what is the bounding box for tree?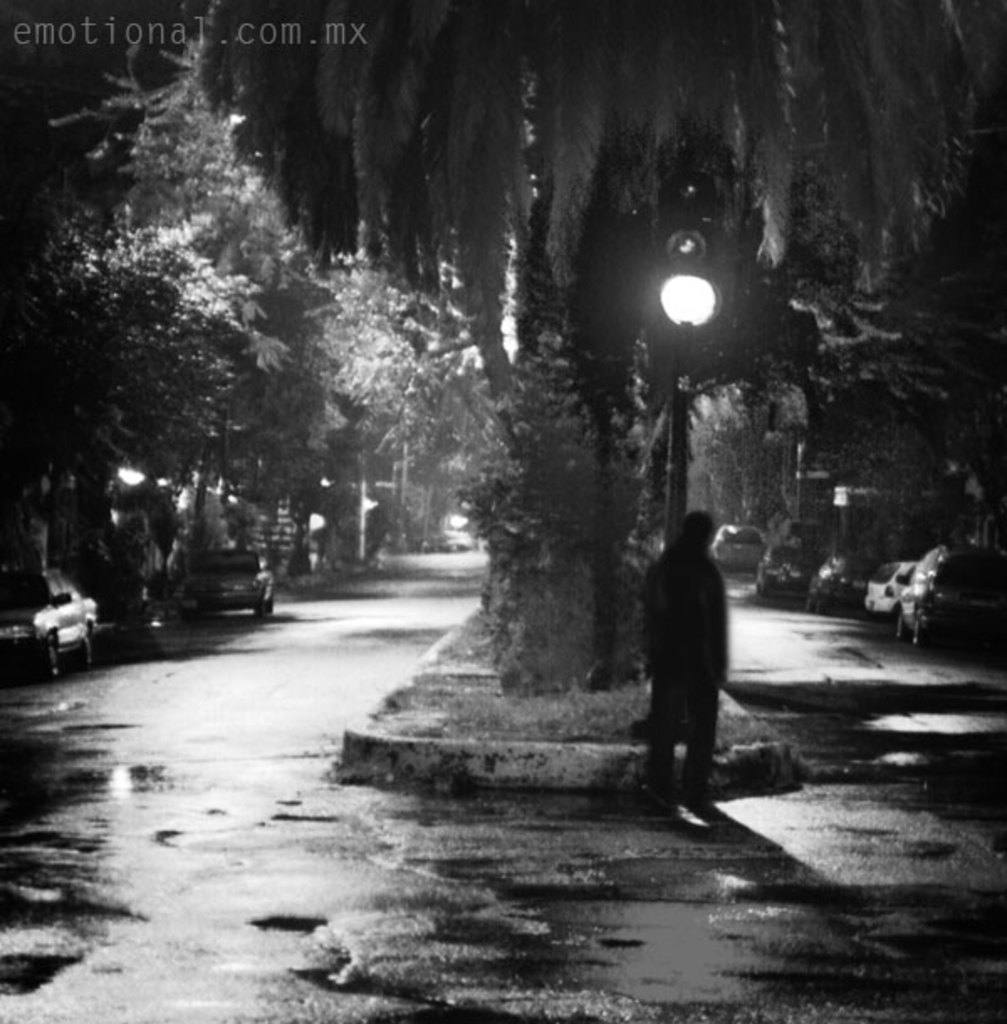
region(347, 0, 984, 537).
